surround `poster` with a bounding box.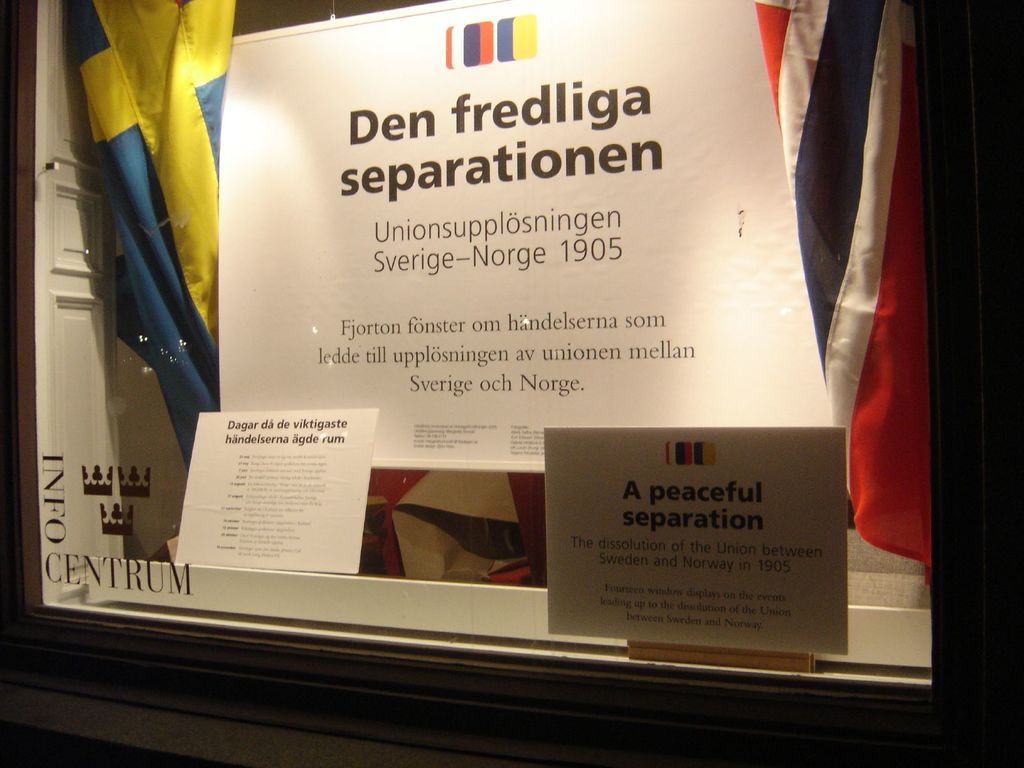
region(541, 428, 852, 654).
